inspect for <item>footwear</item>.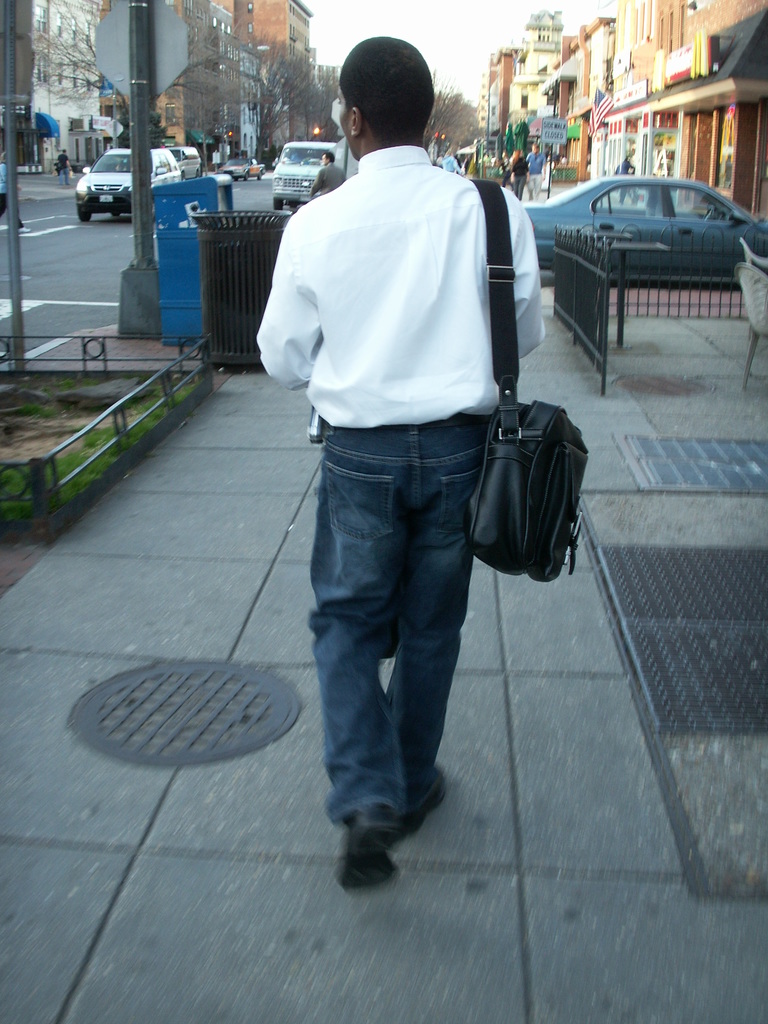
Inspection: l=15, t=225, r=30, b=234.
